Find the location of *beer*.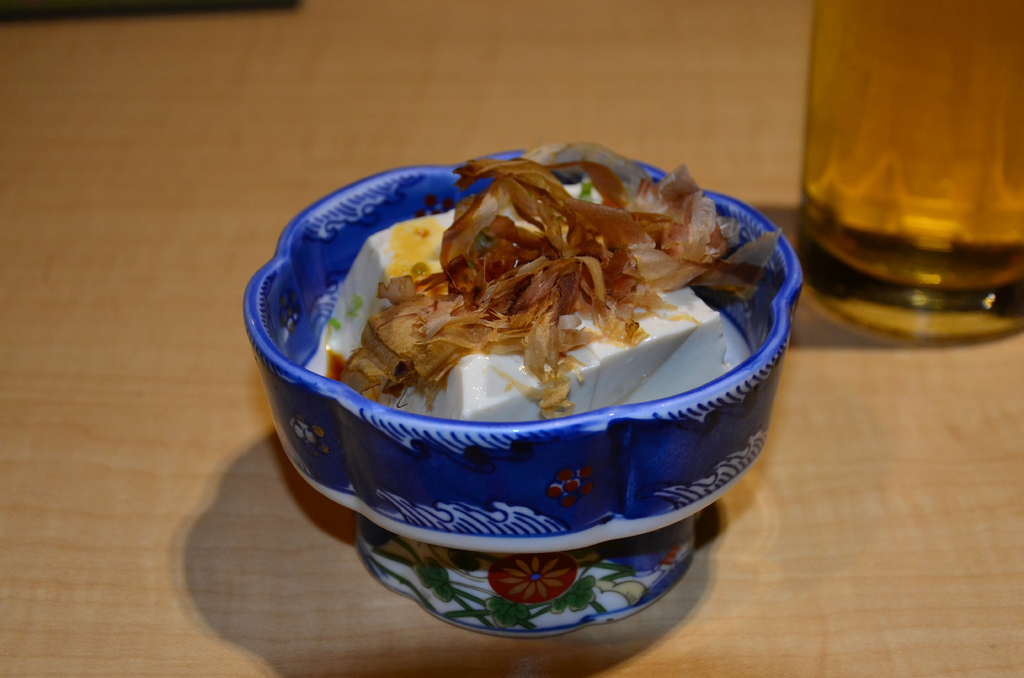
Location: 778/2/1023/344.
